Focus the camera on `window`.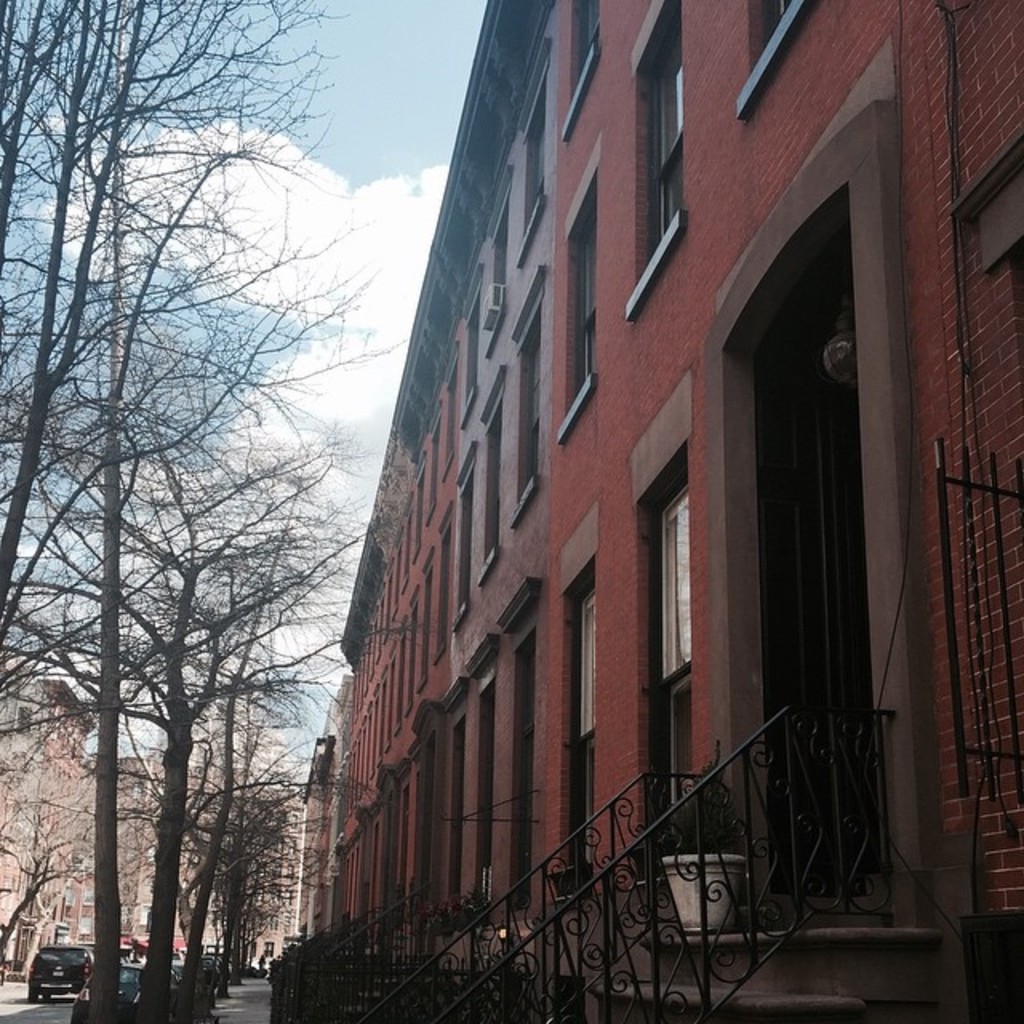
Focus region: (x1=555, y1=126, x2=602, y2=450).
